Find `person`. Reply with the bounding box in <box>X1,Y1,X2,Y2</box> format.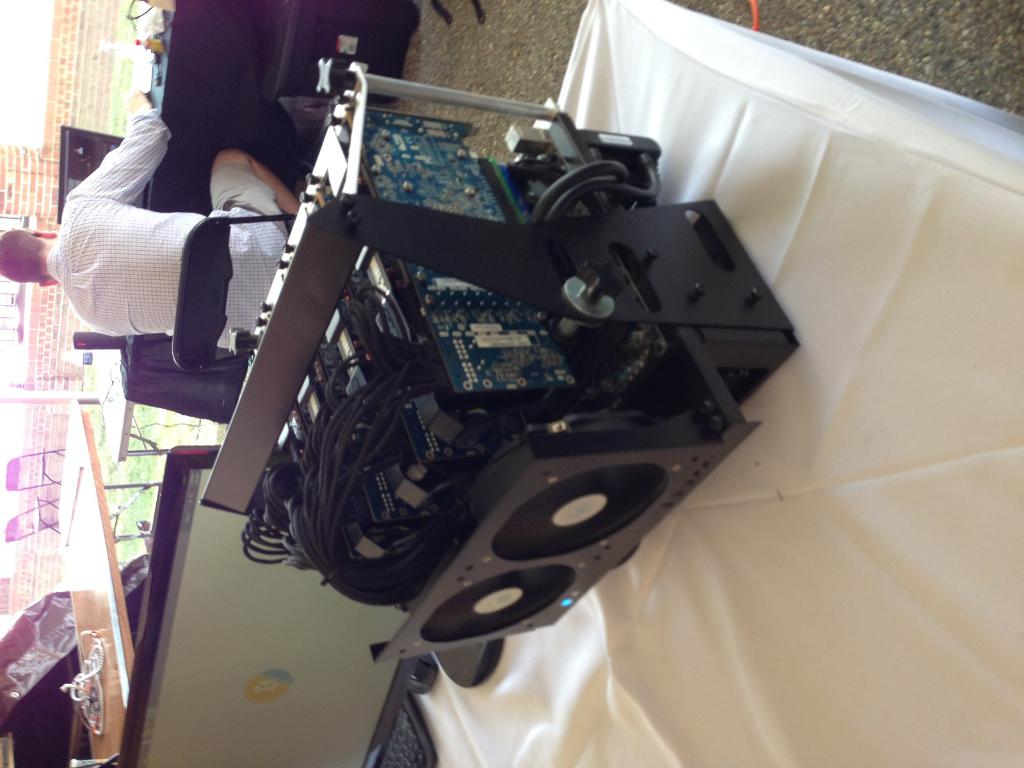
<box>0,81,276,367</box>.
